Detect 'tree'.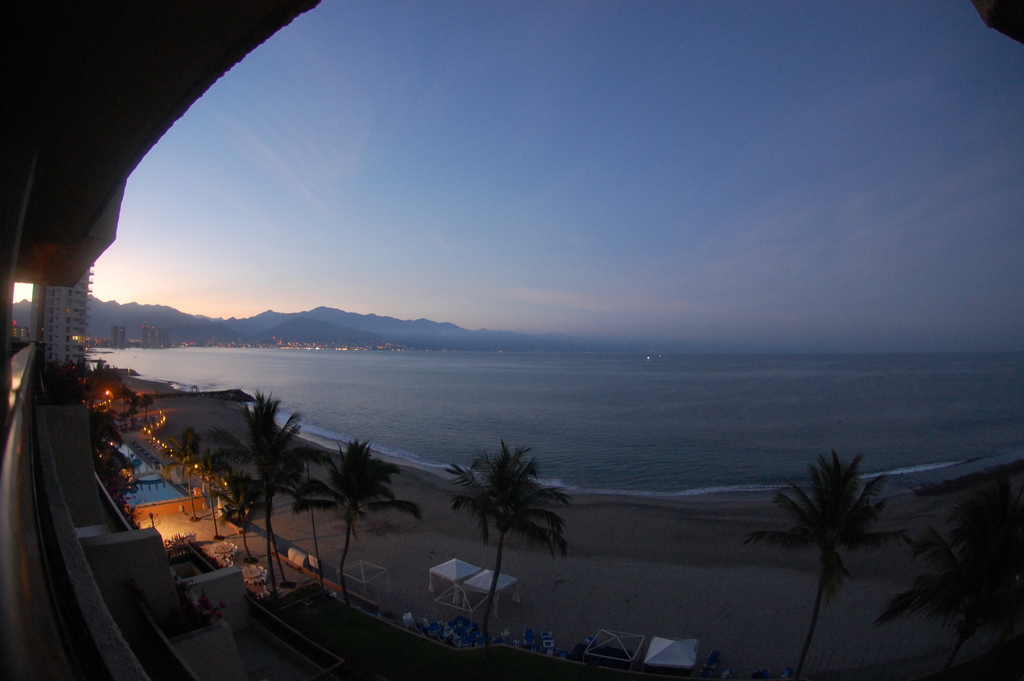
Detected at Rect(749, 444, 910, 680).
